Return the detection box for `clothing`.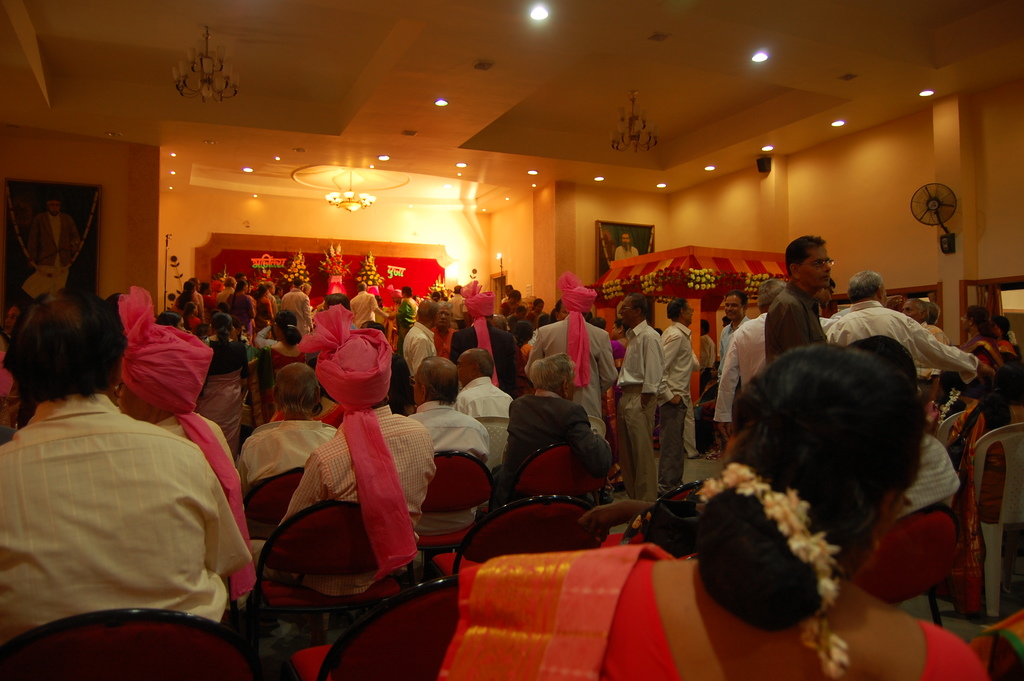
(x1=899, y1=440, x2=970, y2=526).
